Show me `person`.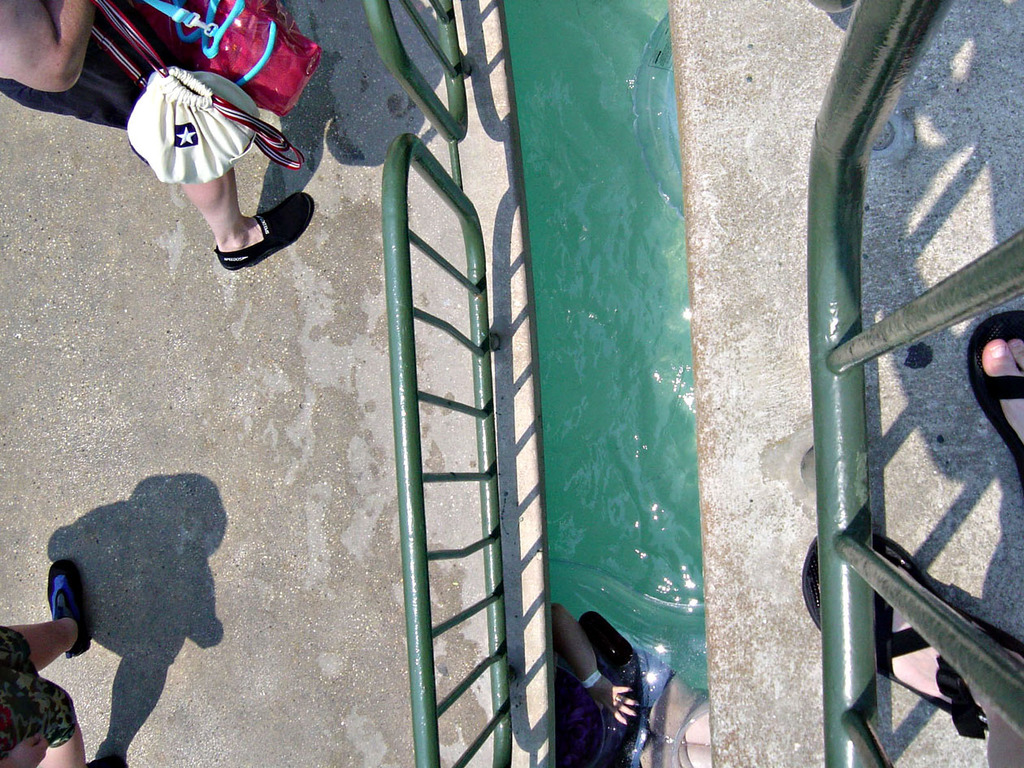
`person` is here: 802/311/1023/767.
